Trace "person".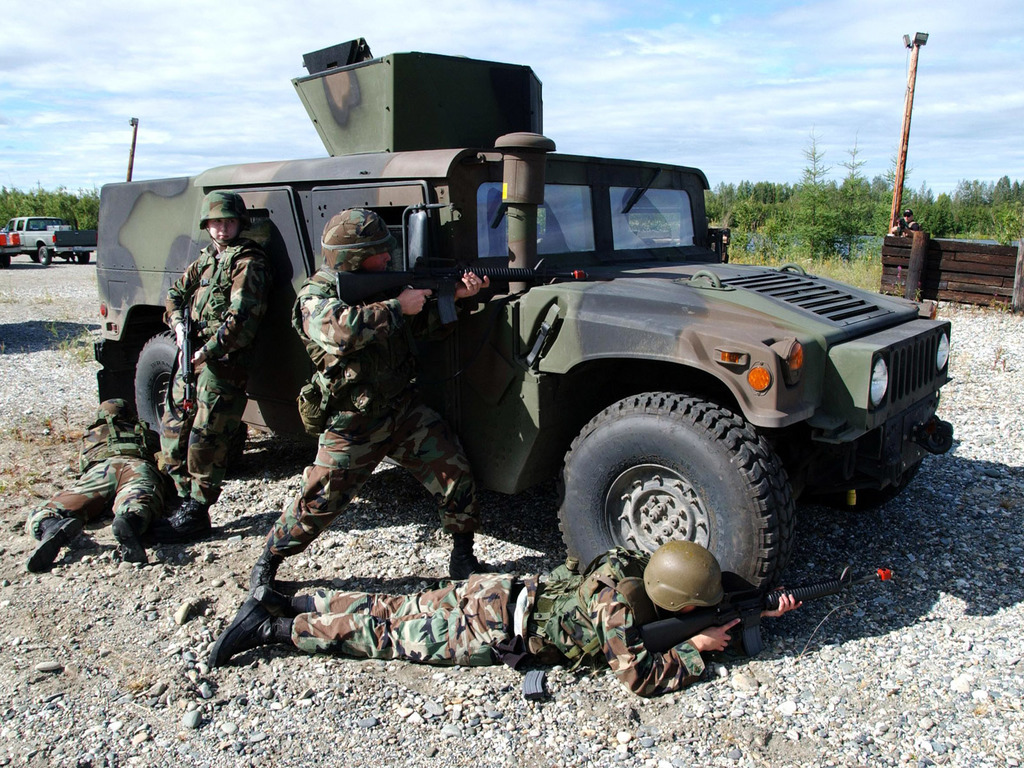
Traced to {"x1": 248, "y1": 207, "x2": 493, "y2": 597}.
